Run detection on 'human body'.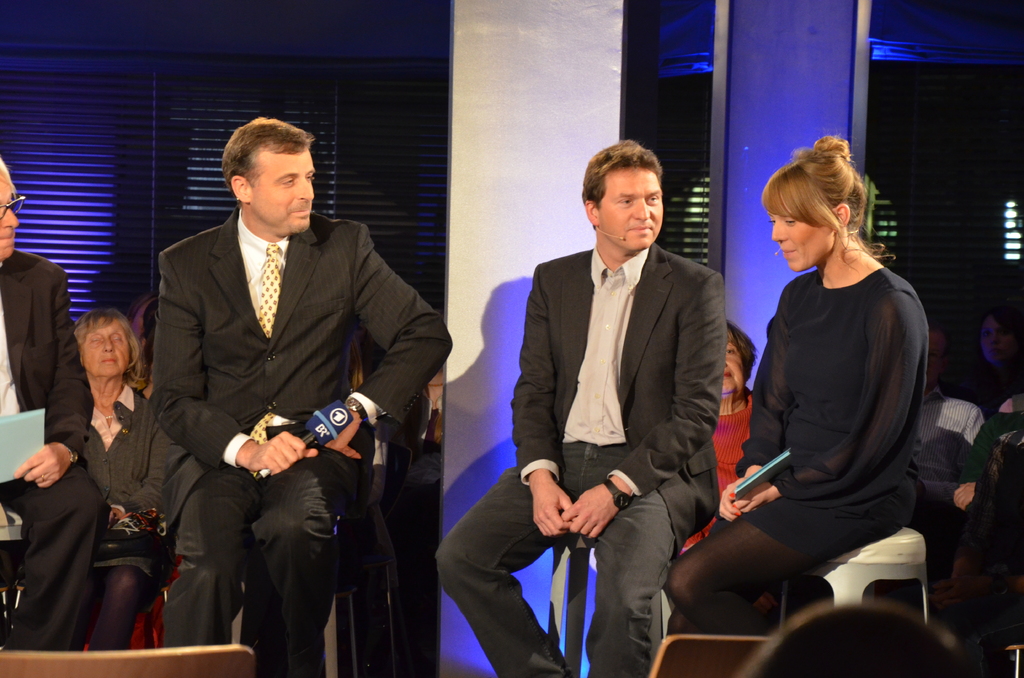
Result: x1=0 y1=250 x2=107 y2=649.
